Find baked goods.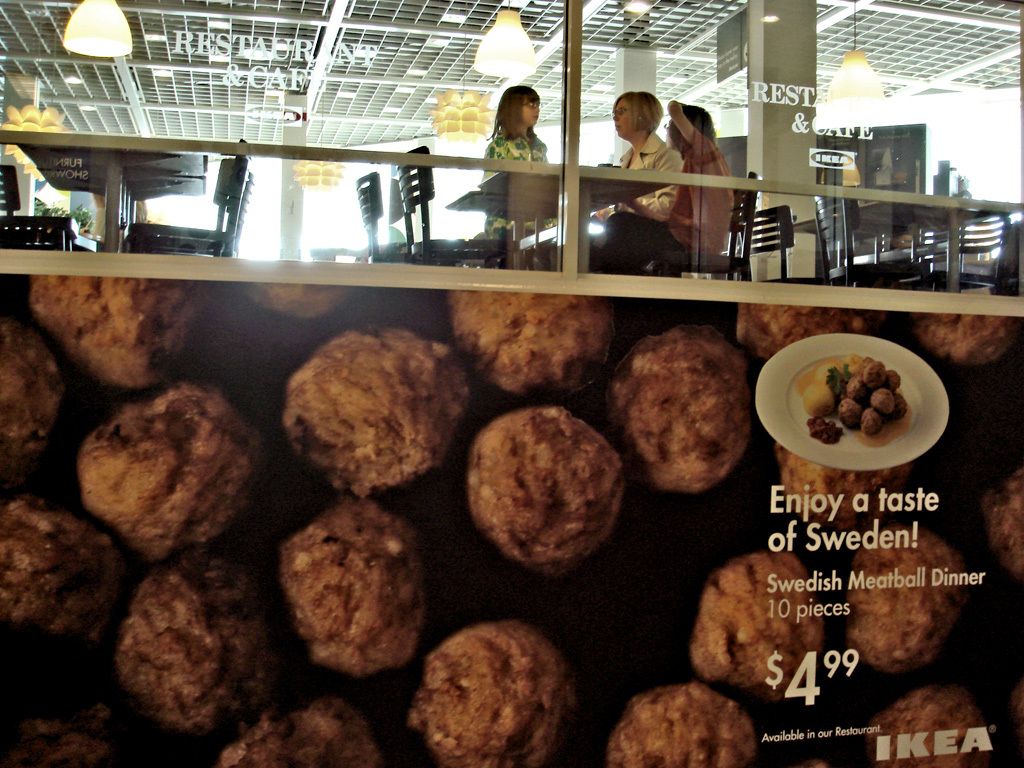
bbox=(2, 309, 69, 472).
